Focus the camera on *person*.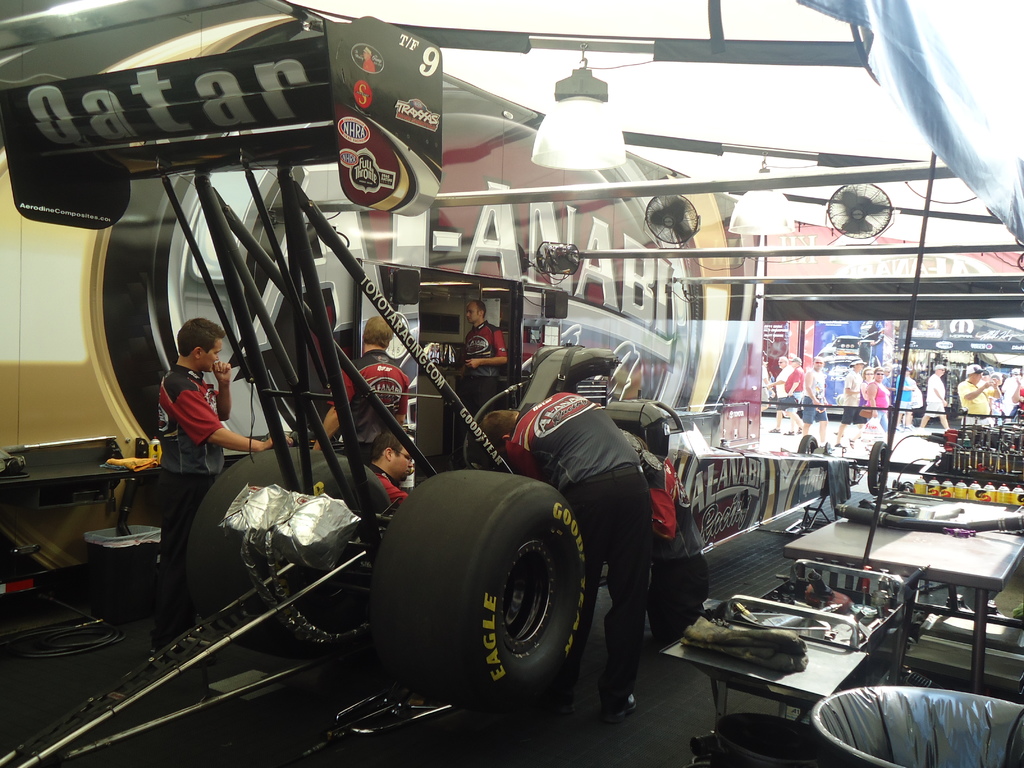
Focus region: rect(652, 346, 769, 636).
